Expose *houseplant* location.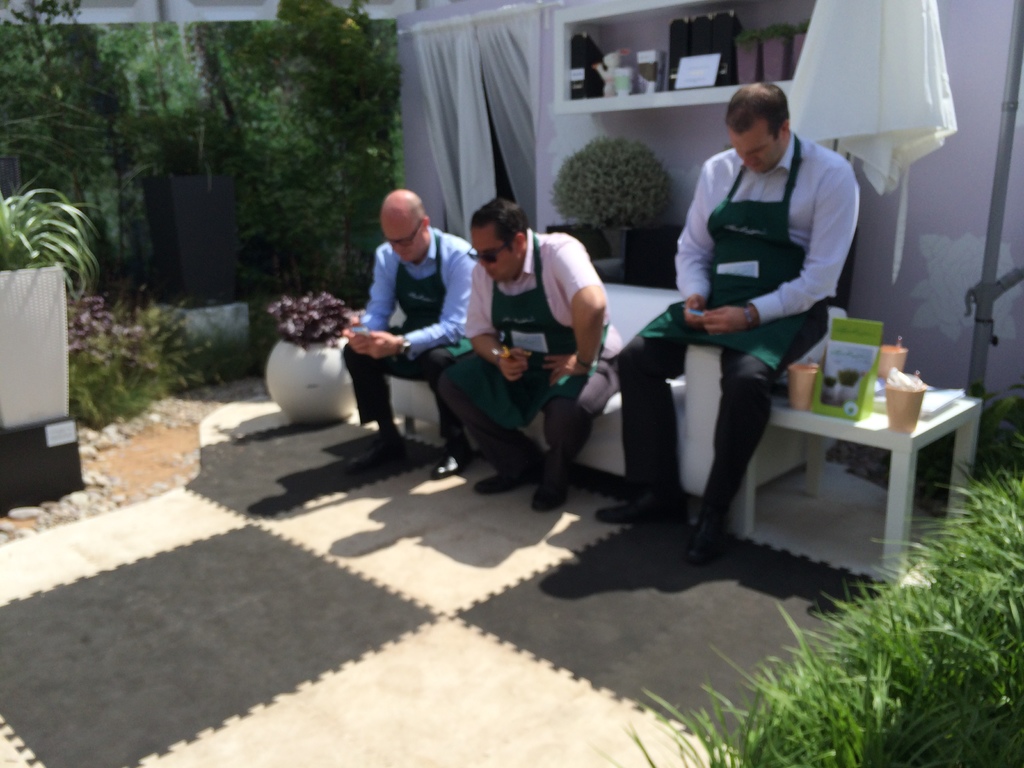
Exposed at <region>733, 25, 759, 87</region>.
